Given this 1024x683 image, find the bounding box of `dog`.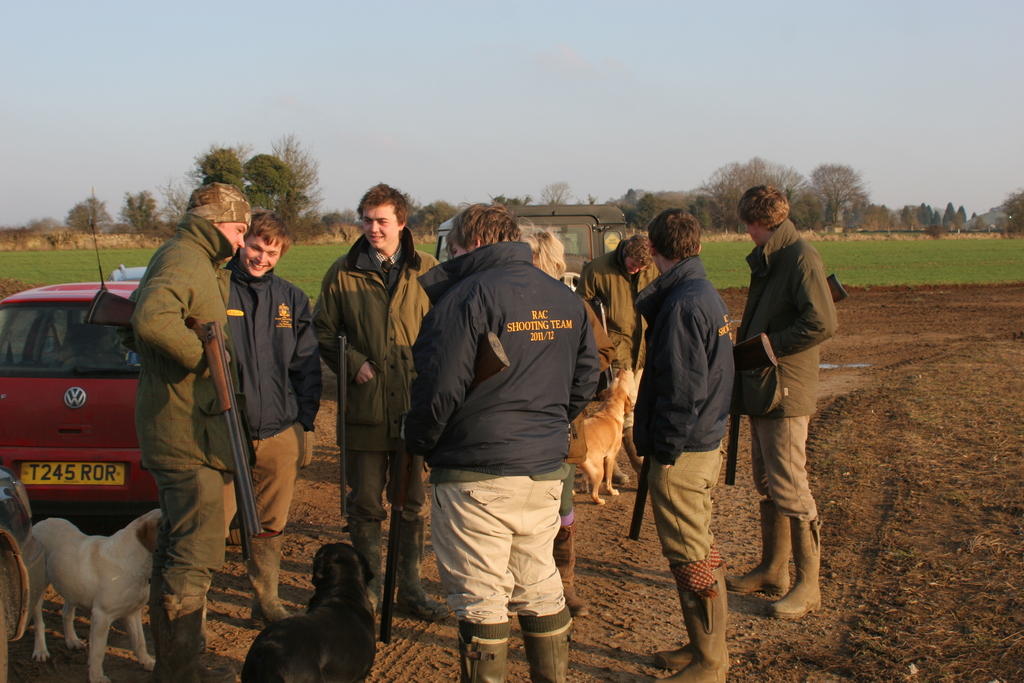
x1=15 y1=508 x2=168 y2=682.
